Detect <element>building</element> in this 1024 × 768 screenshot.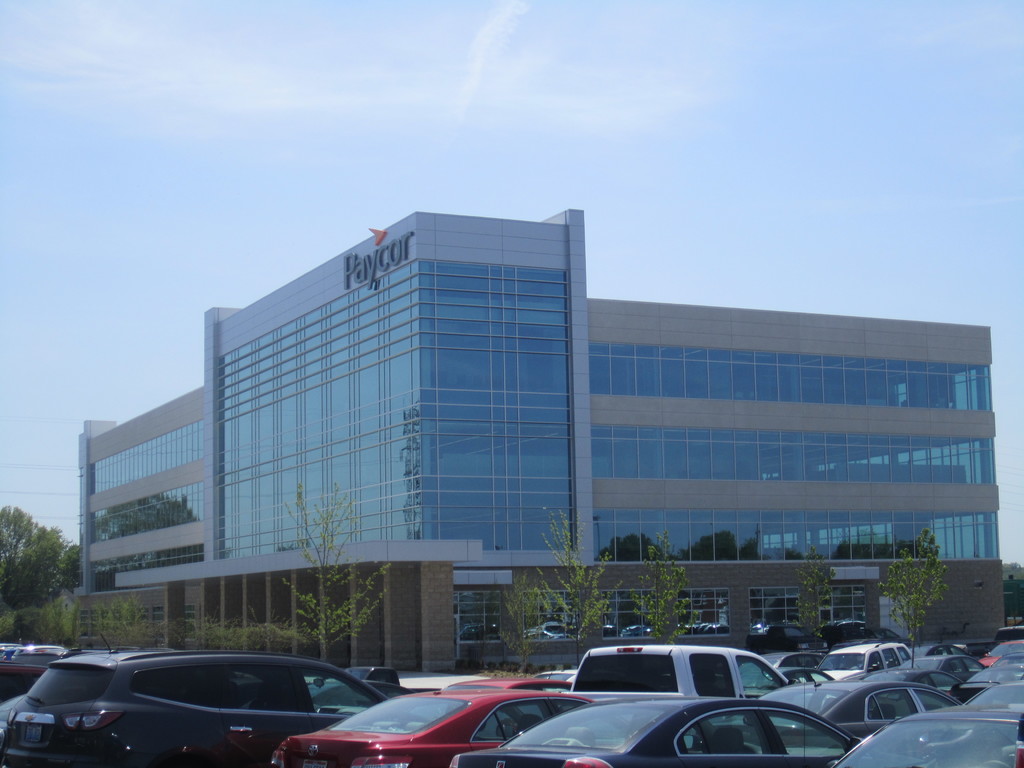
Detection: Rect(71, 208, 1000, 667).
